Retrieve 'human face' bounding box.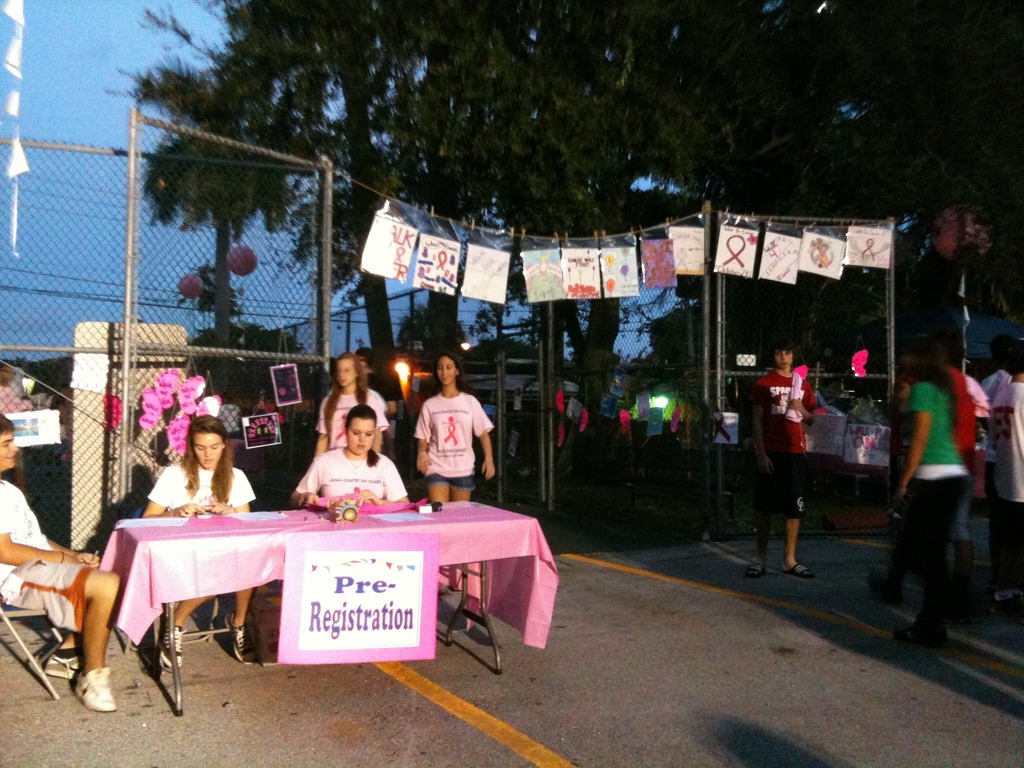
Bounding box: 433 355 461 393.
